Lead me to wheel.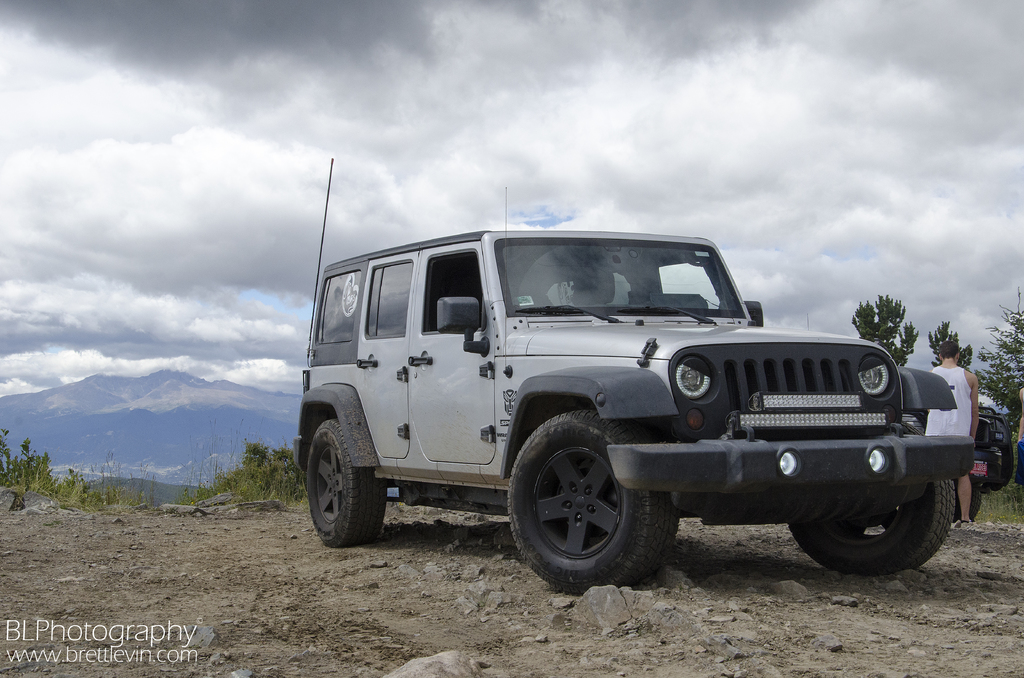
Lead to 788 479 953 577.
